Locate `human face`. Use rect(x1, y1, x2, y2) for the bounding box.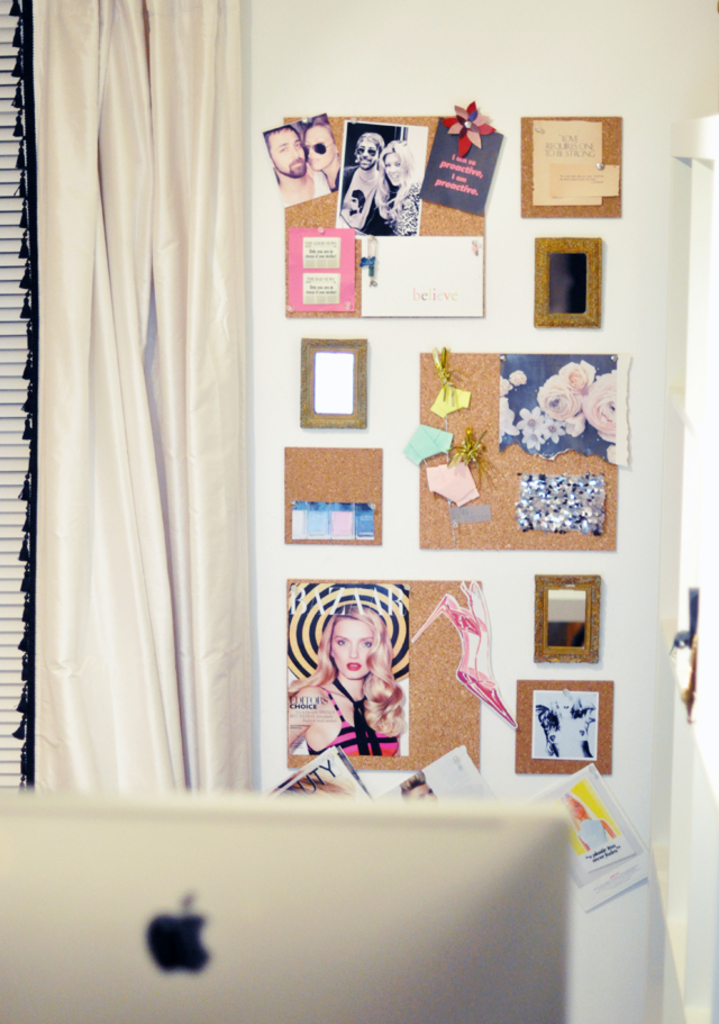
rect(264, 129, 307, 176).
